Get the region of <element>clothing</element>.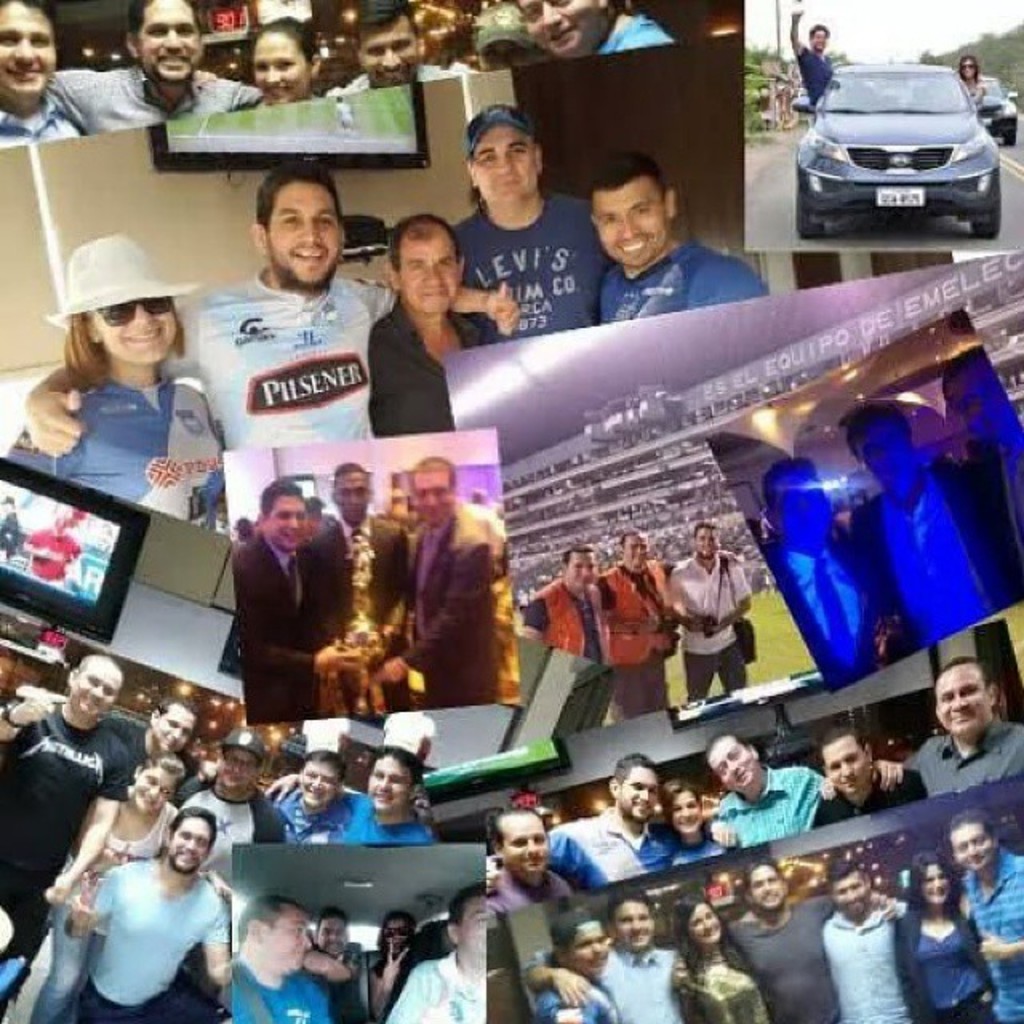
[x1=398, y1=947, x2=480, y2=1022].
